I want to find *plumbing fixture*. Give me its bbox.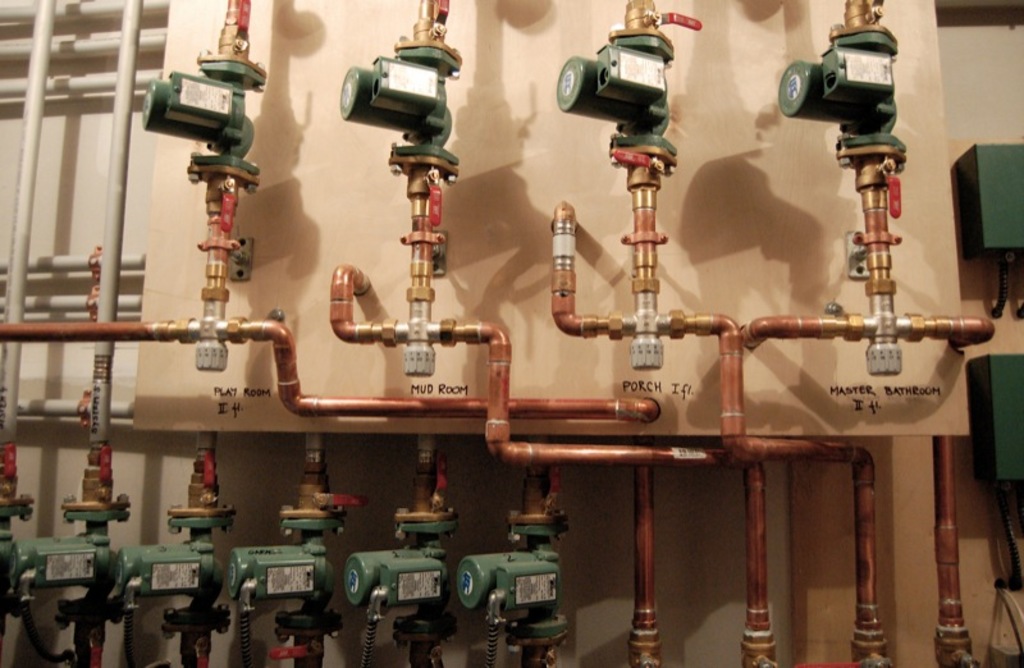
box(9, 434, 115, 667).
